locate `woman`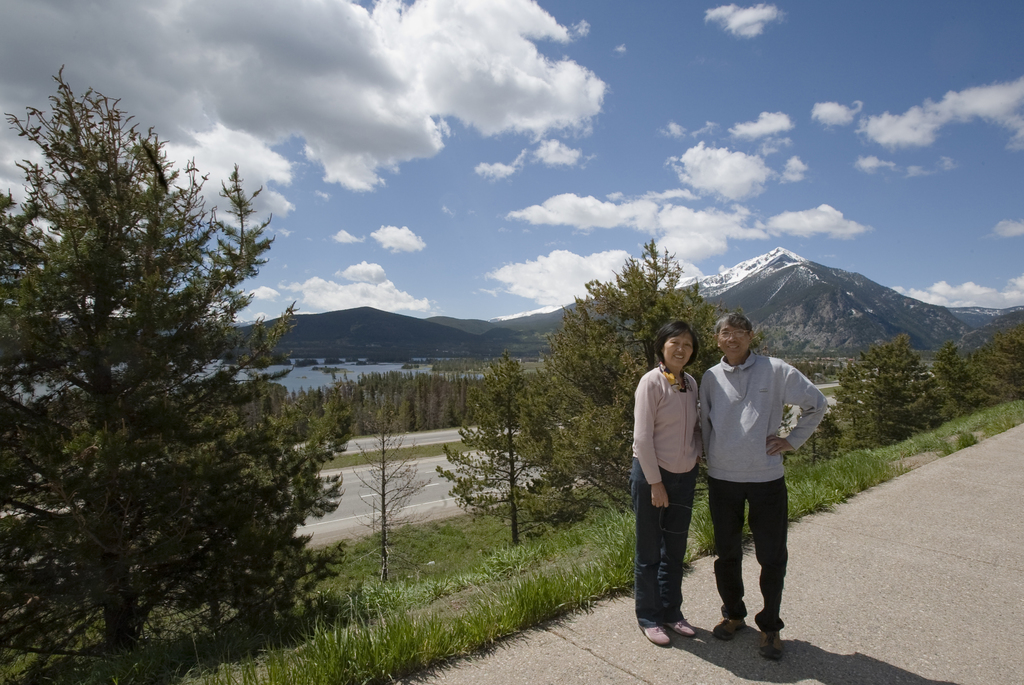
(620, 343, 709, 632)
